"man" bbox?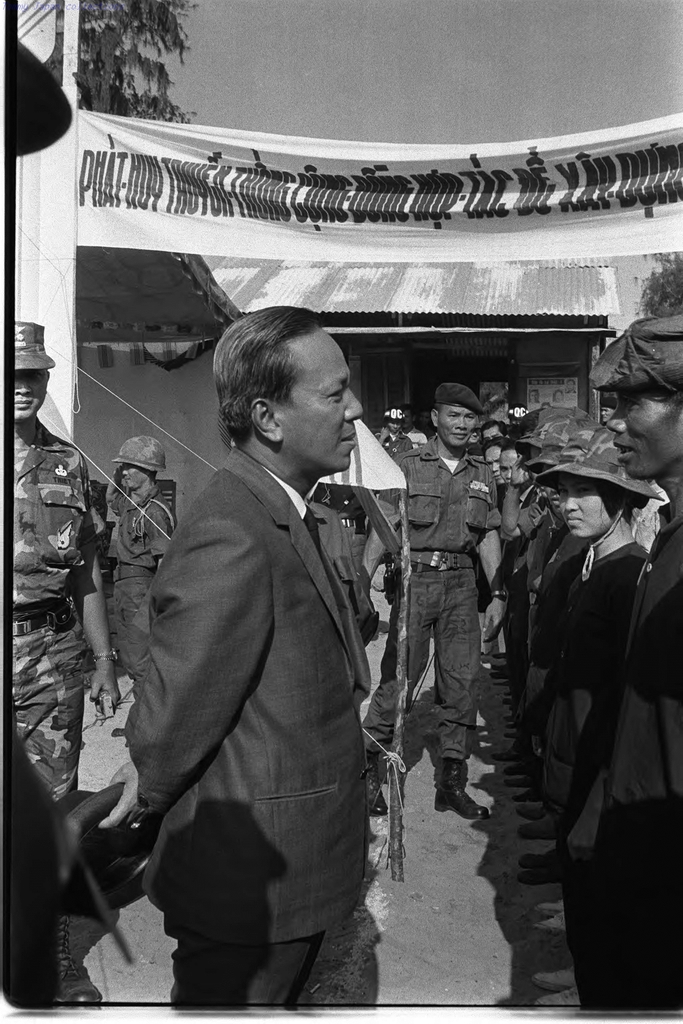
bbox=(358, 380, 504, 821)
